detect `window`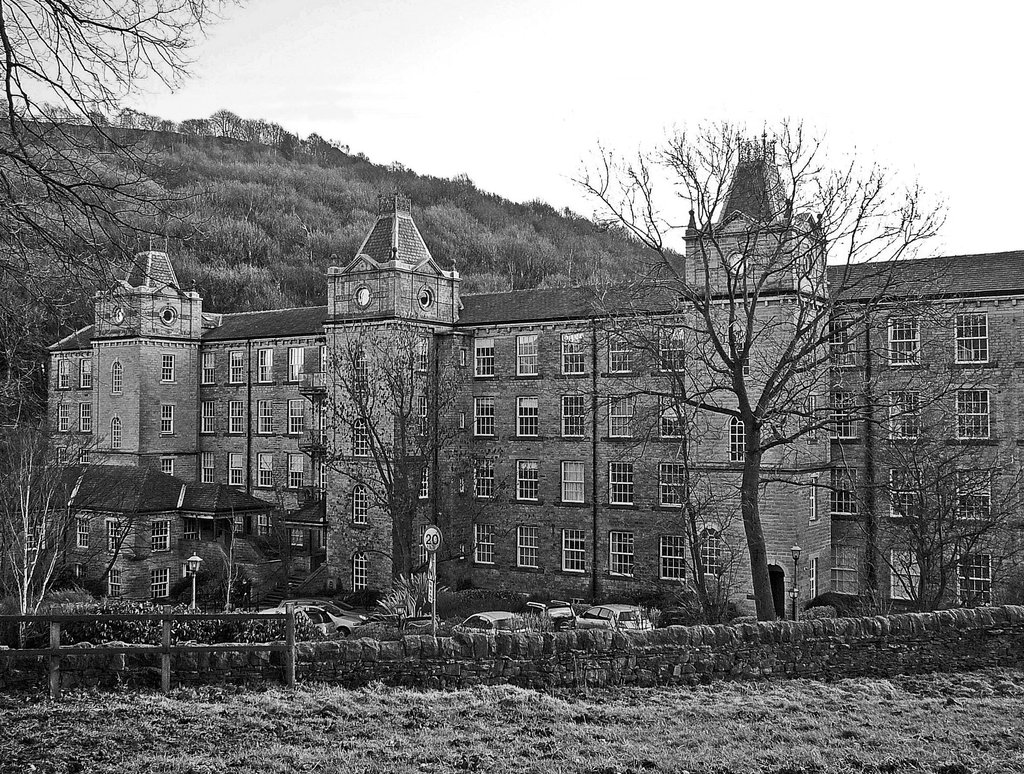
(291,529,302,548)
